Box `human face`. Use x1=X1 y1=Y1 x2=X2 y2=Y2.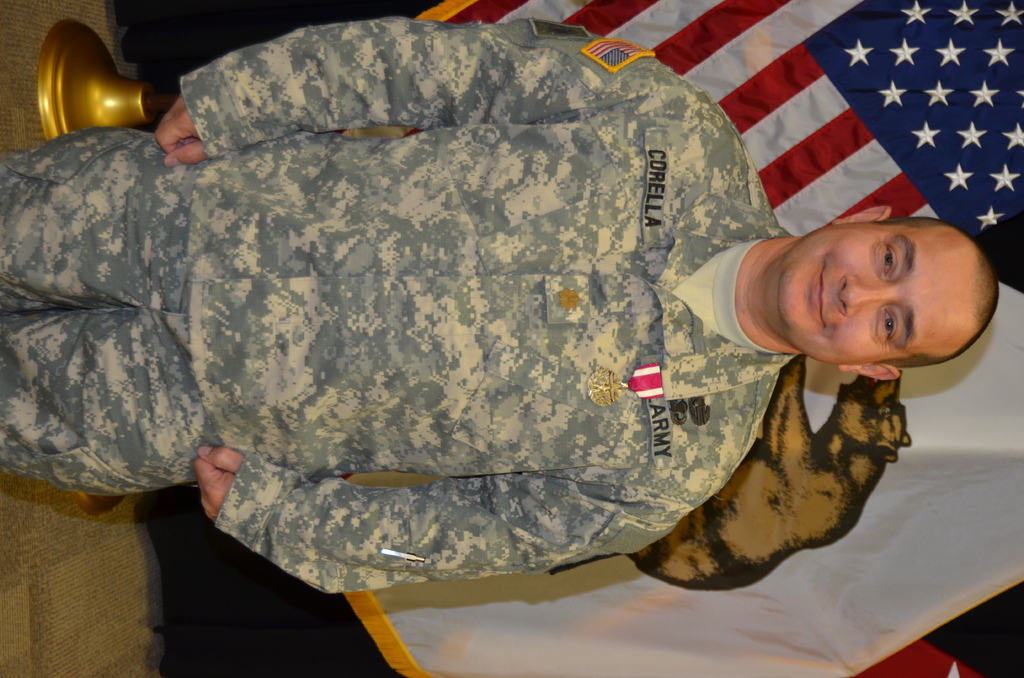
x1=776 y1=223 x2=973 y2=366.
